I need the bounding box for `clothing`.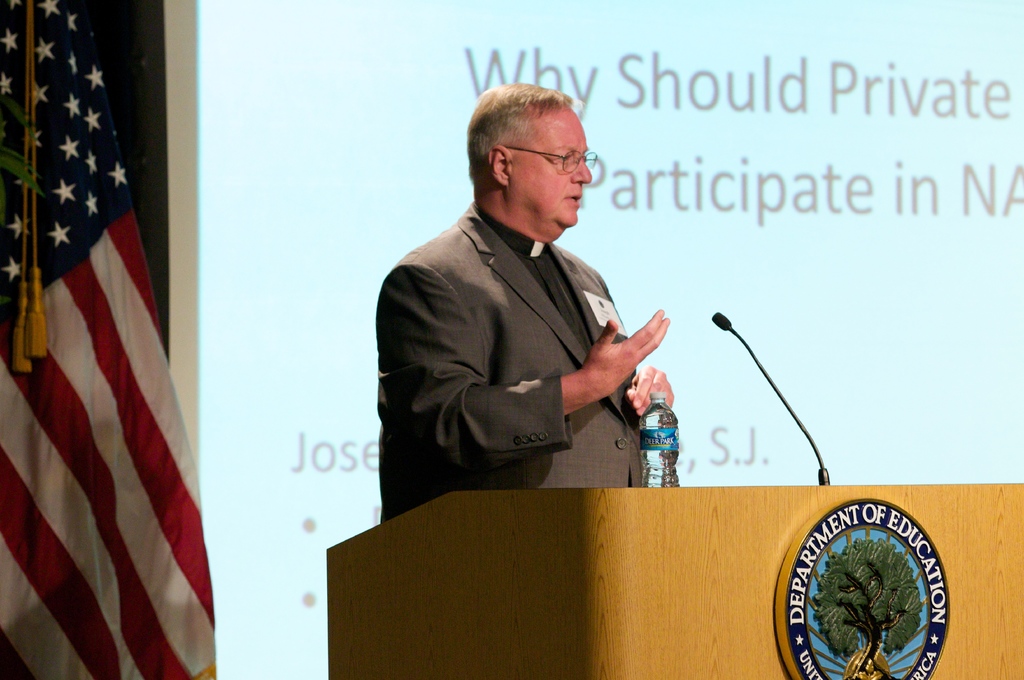
Here it is: [left=375, top=207, right=668, bottom=521].
